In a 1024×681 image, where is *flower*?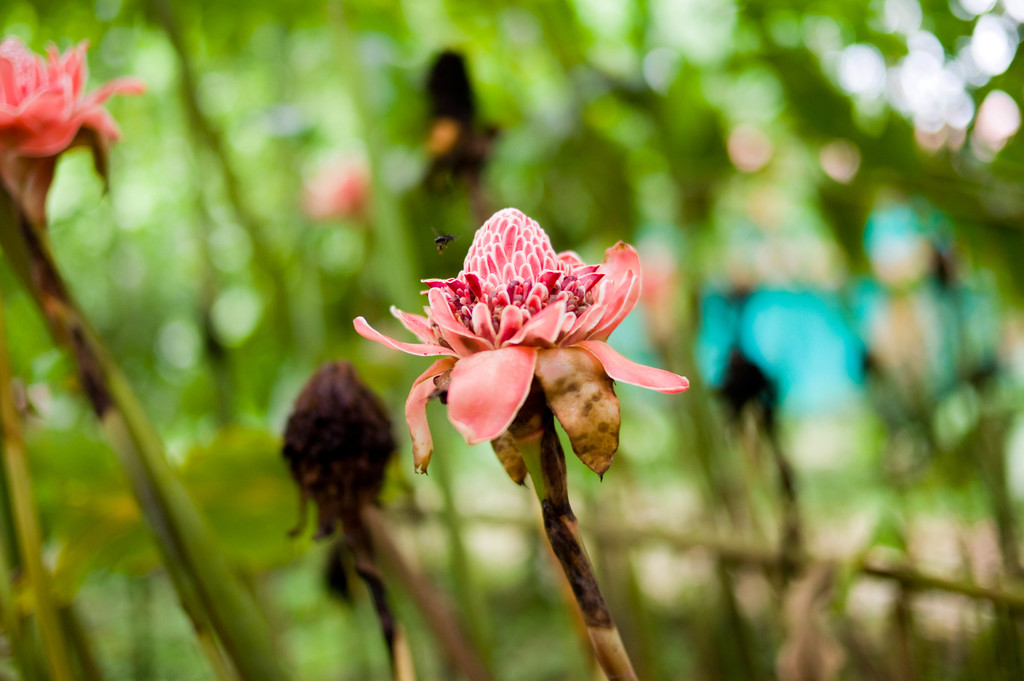
crop(372, 213, 668, 478).
